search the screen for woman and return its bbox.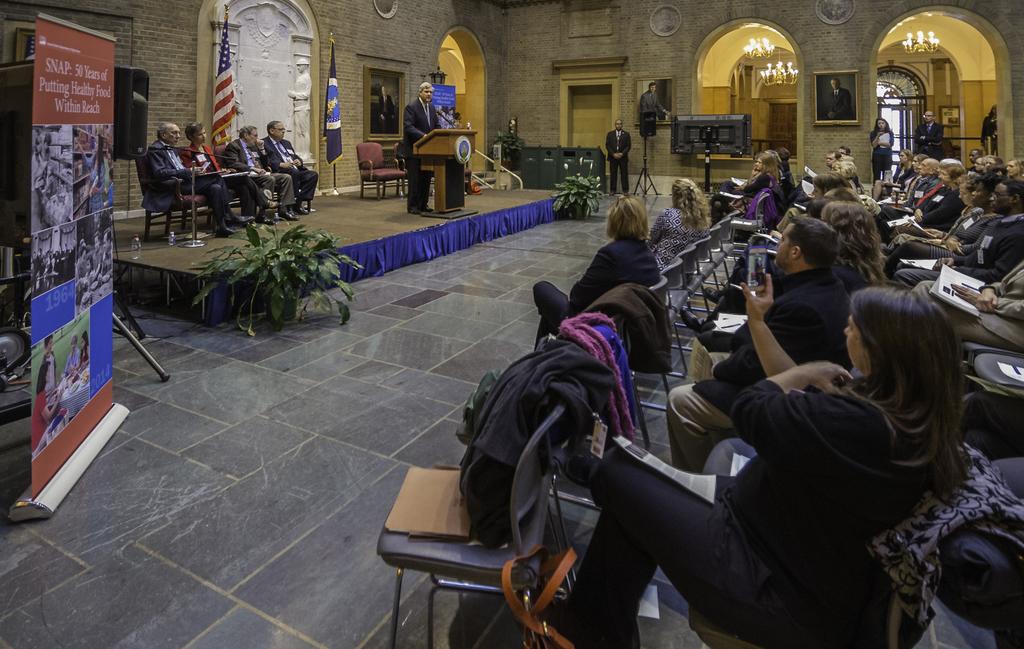
Found: x1=648, y1=179, x2=722, y2=265.
